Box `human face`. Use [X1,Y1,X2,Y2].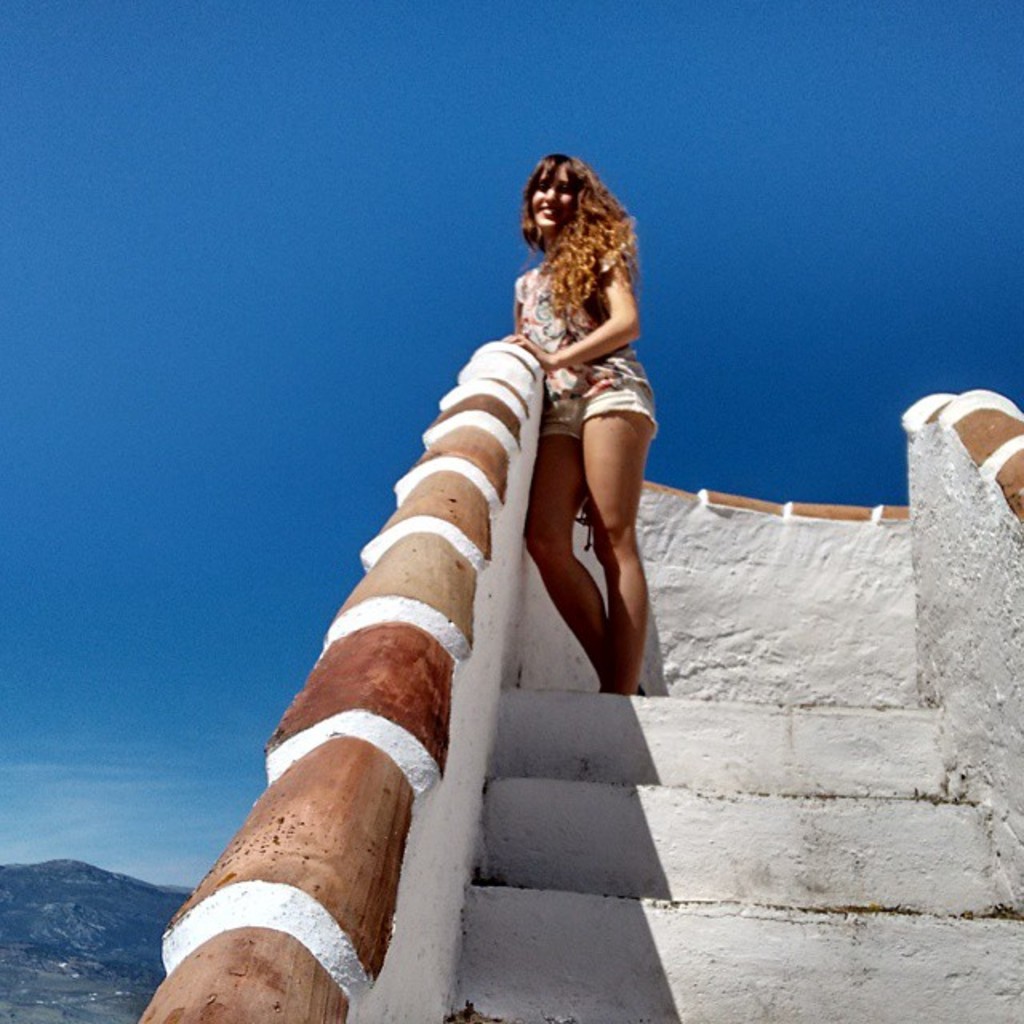
[528,160,581,234].
